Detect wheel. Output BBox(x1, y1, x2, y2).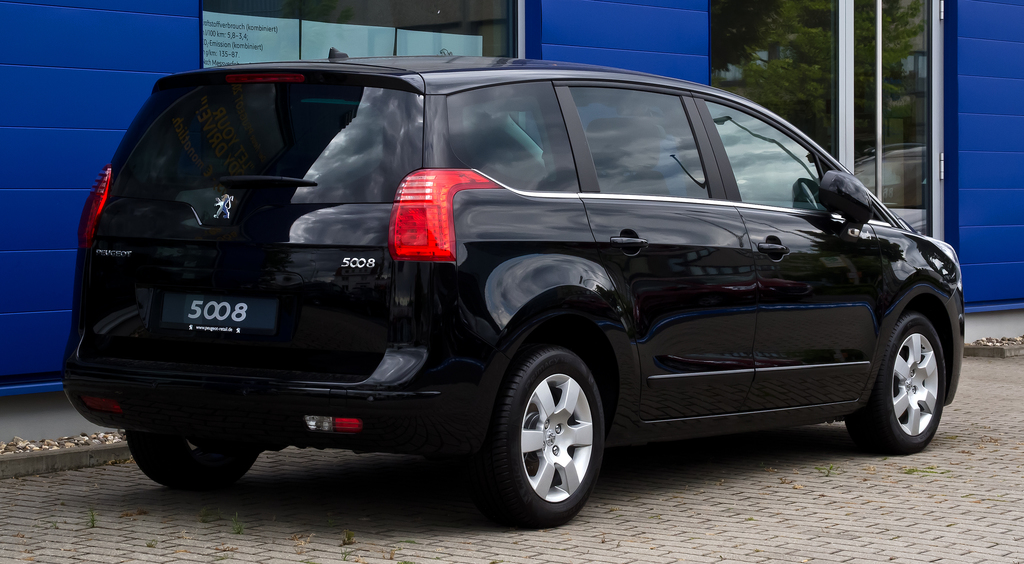
BBox(122, 425, 269, 481).
